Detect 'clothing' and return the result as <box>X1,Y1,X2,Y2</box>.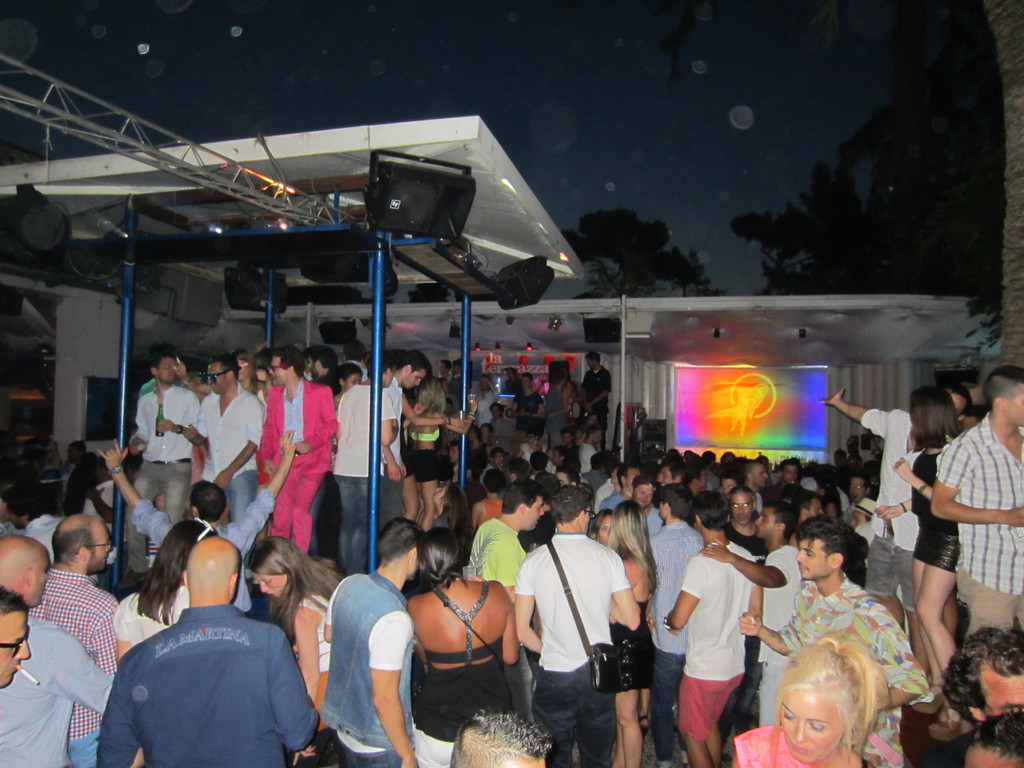
<box>819,482,847,511</box>.
